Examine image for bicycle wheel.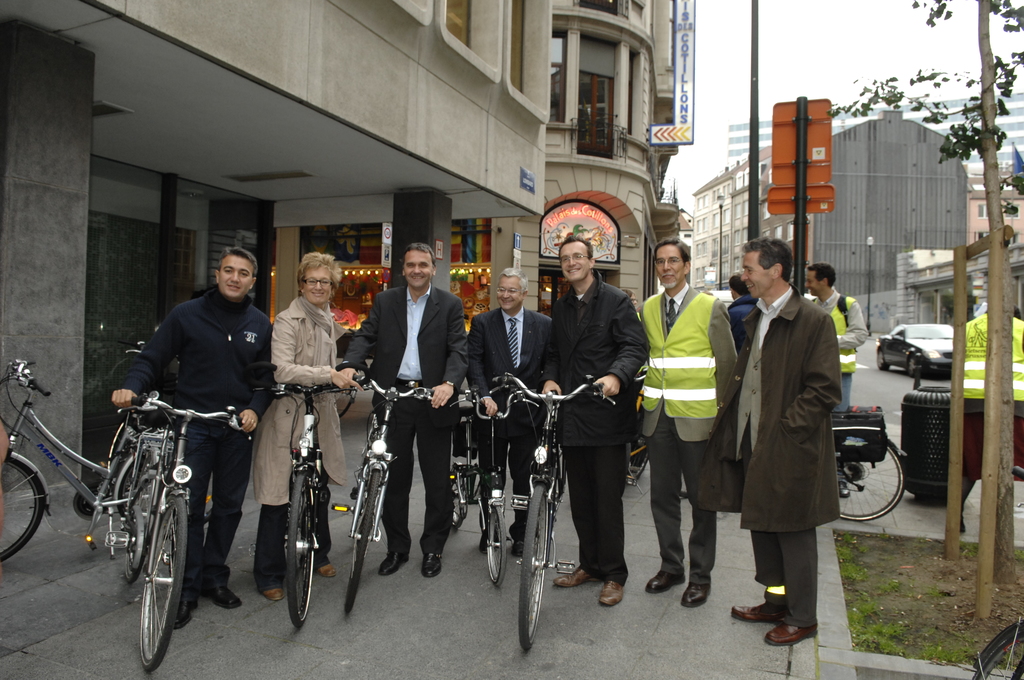
Examination result: crop(281, 470, 317, 630).
